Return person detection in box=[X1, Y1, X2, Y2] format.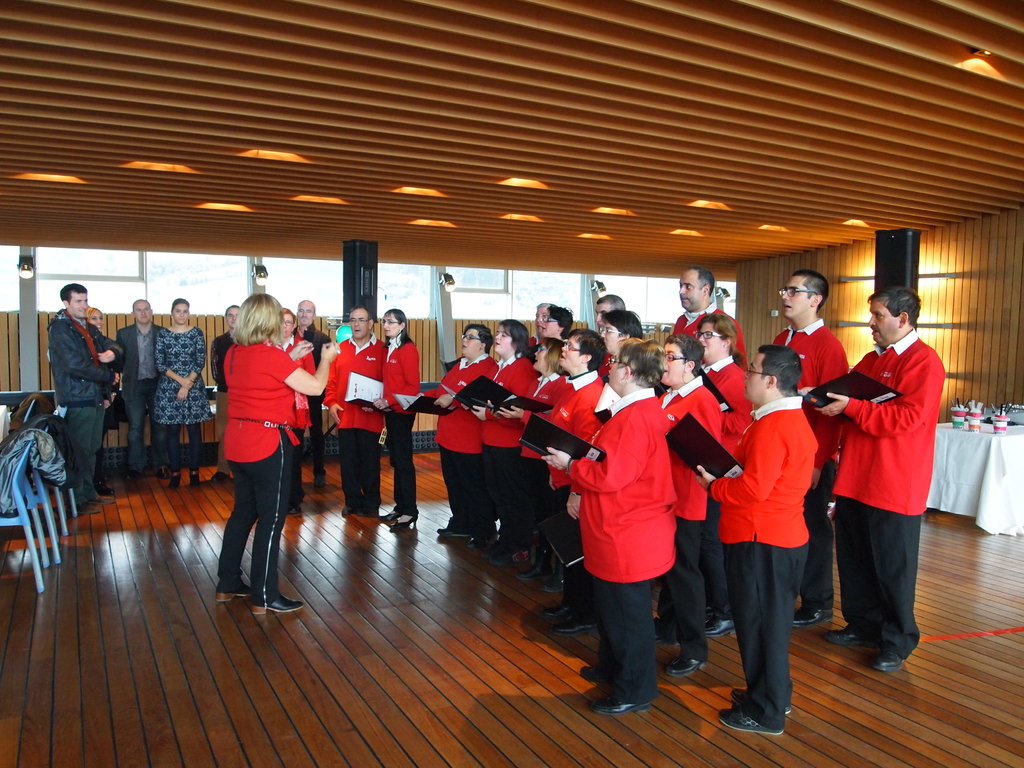
box=[155, 300, 214, 488].
